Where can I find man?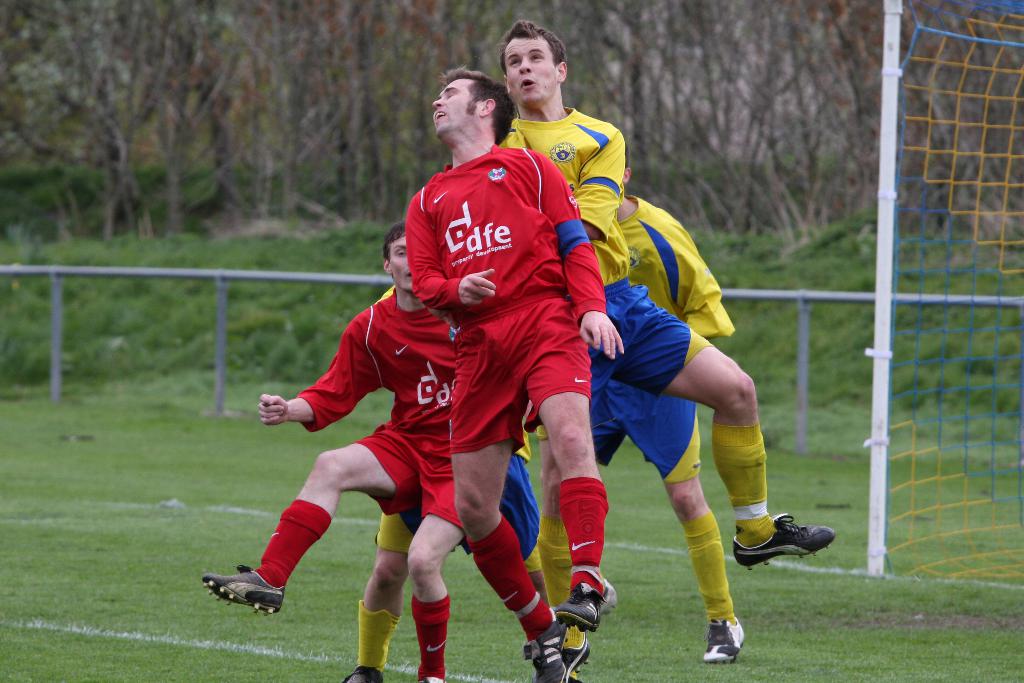
You can find it at (196, 222, 470, 682).
